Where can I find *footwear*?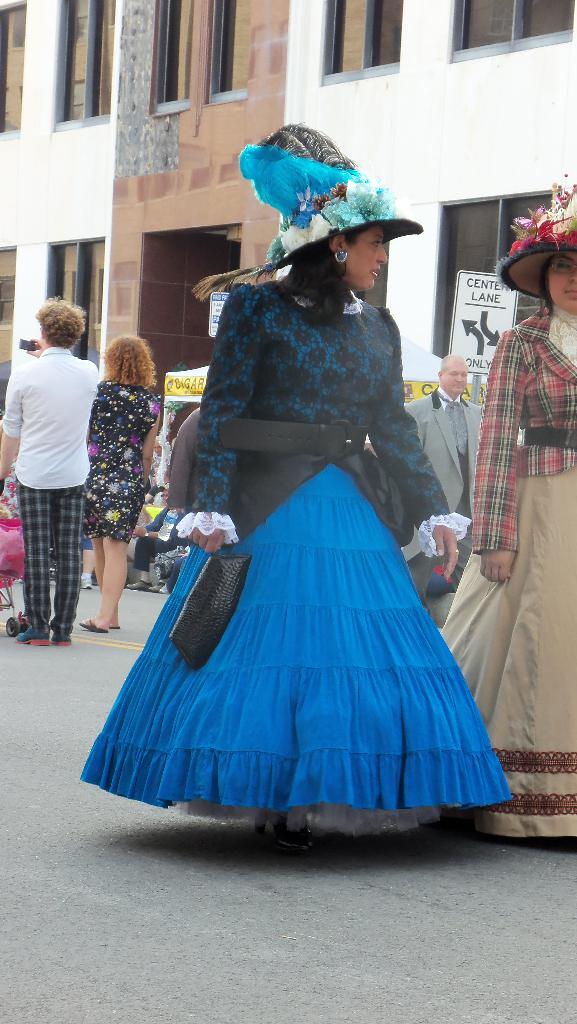
You can find it at {"left": 53, "top": 637, "right": 70, "bottom": 648}.
